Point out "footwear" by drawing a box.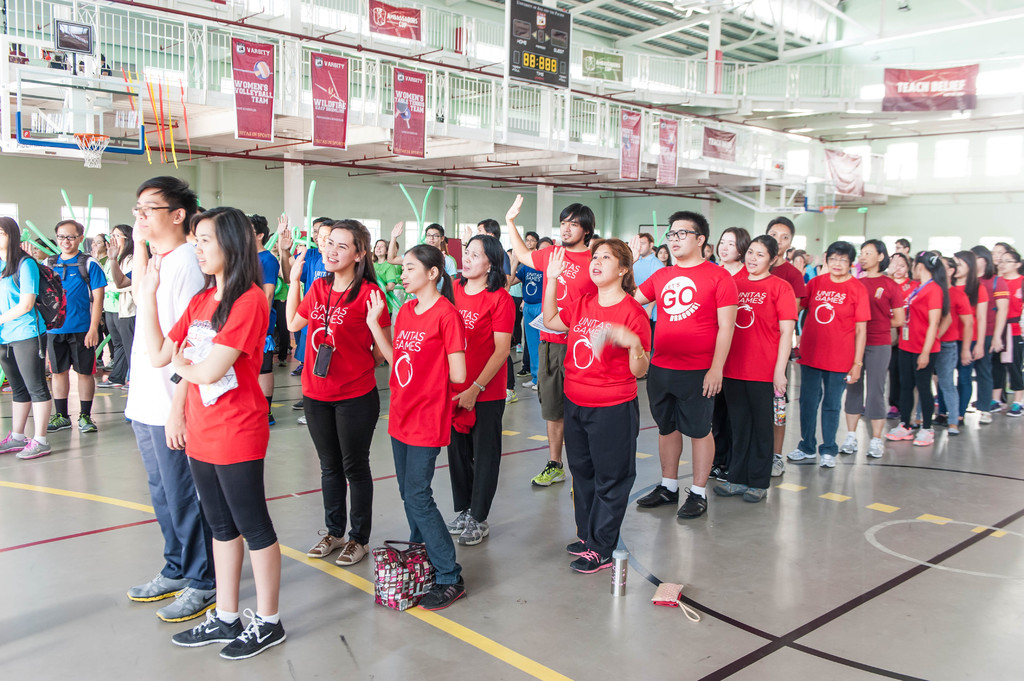
left=291, top=363, right=301, bottom=377.
